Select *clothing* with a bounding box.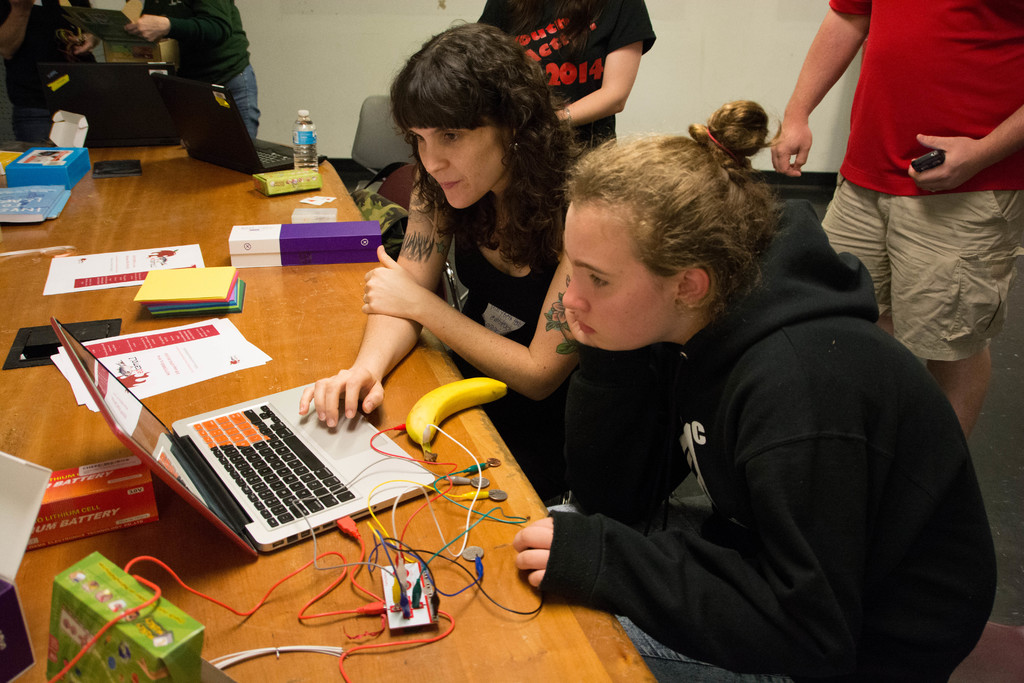
<box>0,4,101,140</box>.
